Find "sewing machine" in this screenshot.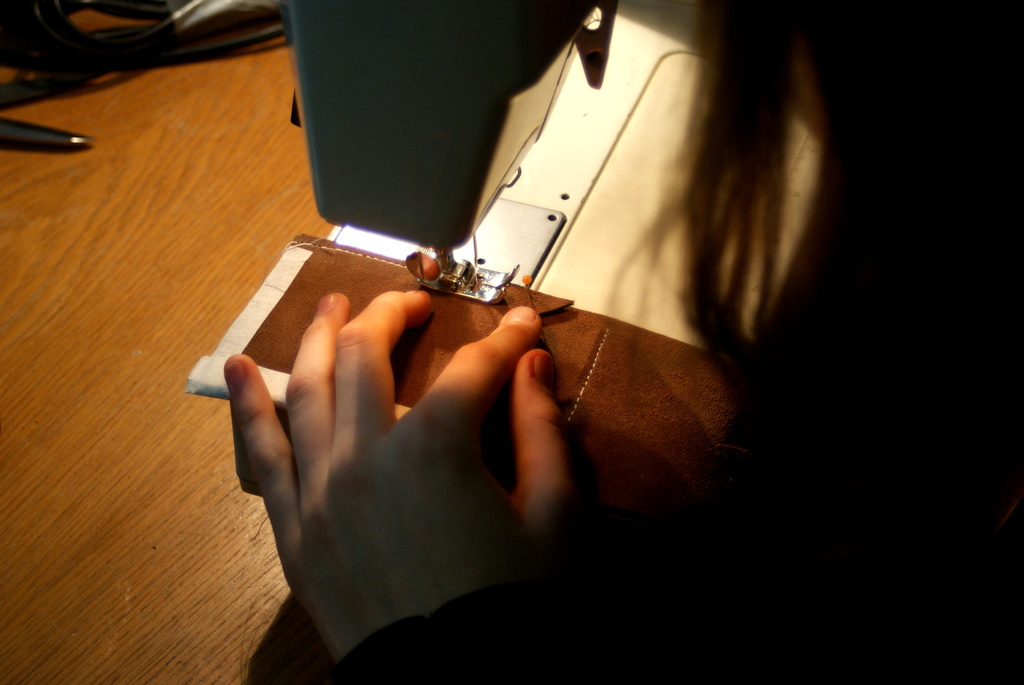
The bounding box for "sewing machine" is Rect(279, 0, 835, 365).
